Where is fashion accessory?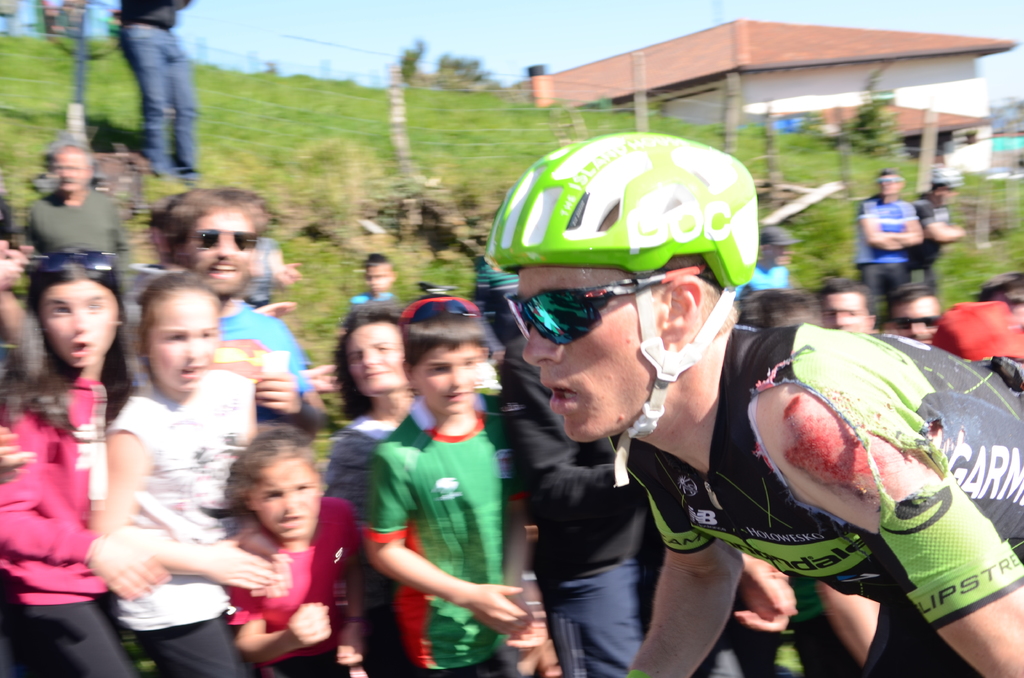
box(186, 226, 261, 252).
